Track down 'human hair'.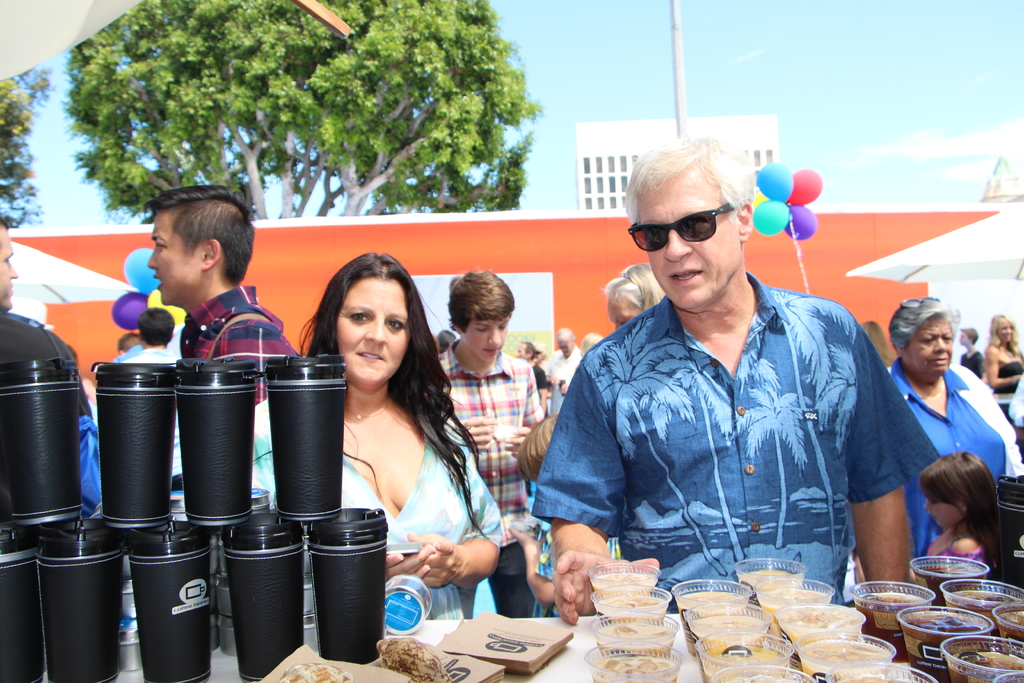
Tracked to 116, 333, 140, 355.
